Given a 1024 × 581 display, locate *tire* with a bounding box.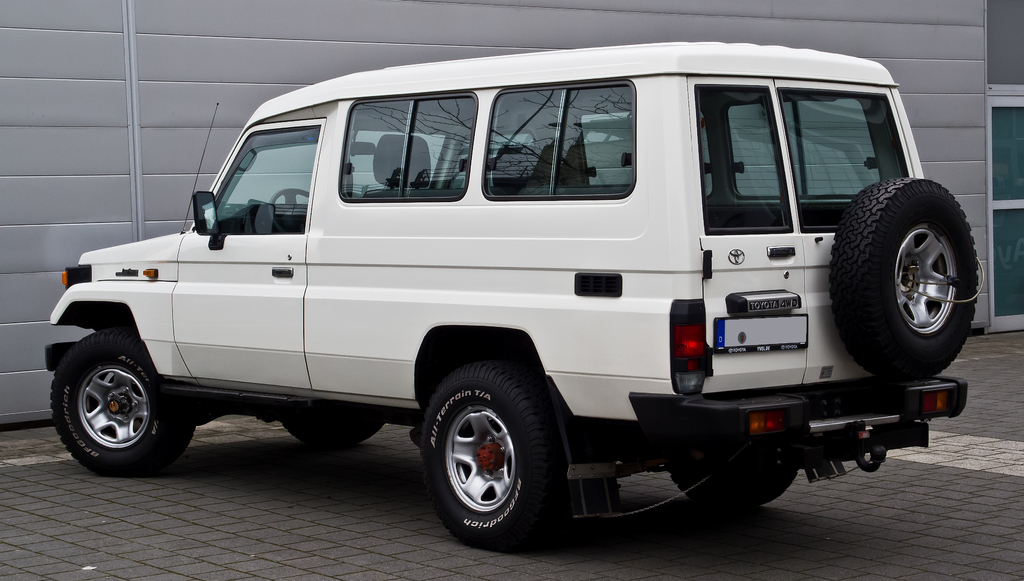
Located: <box>665,470,797,508</box>.
